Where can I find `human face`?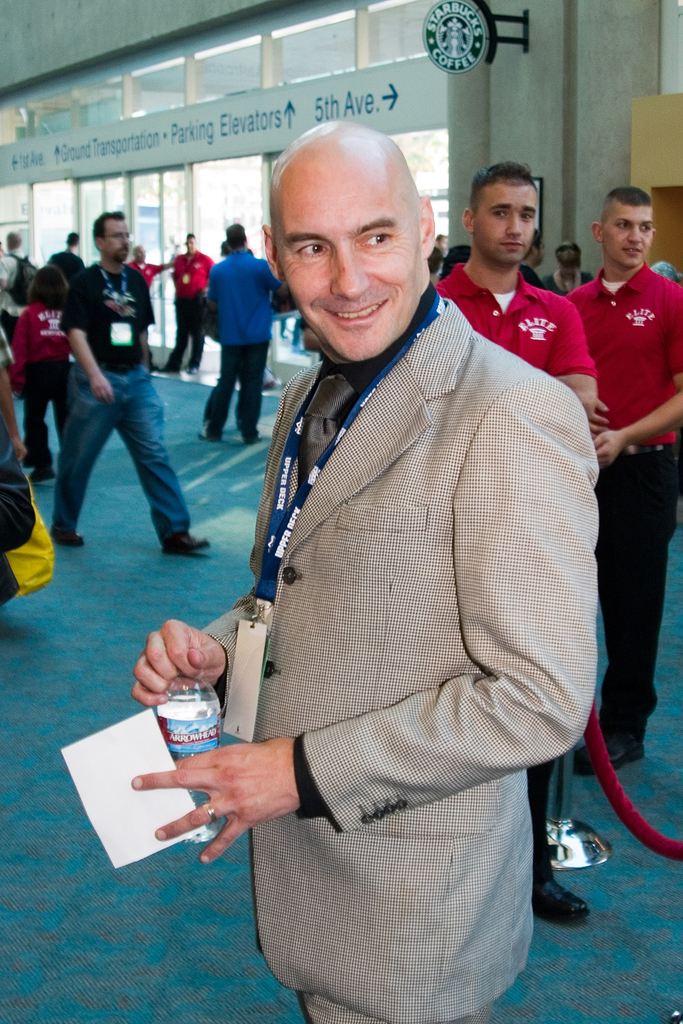
You can find it at {"left": 185, "top": 239, "right": 195, "bottom": 252}.
